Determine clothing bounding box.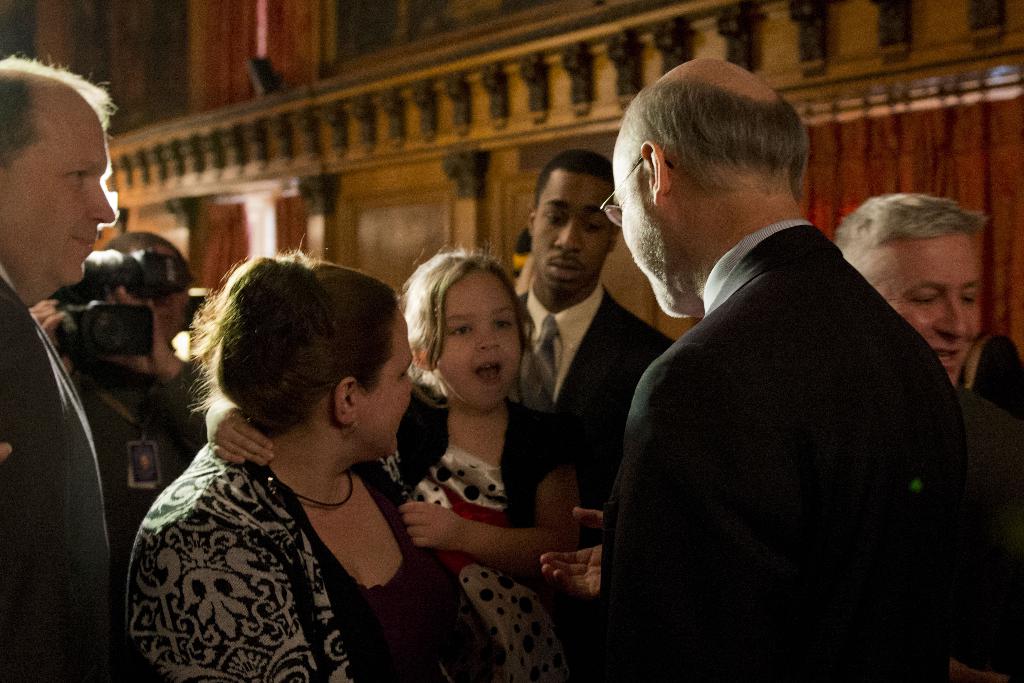
Determined: [x1=586, y1=158, x2=974, y2=677].
